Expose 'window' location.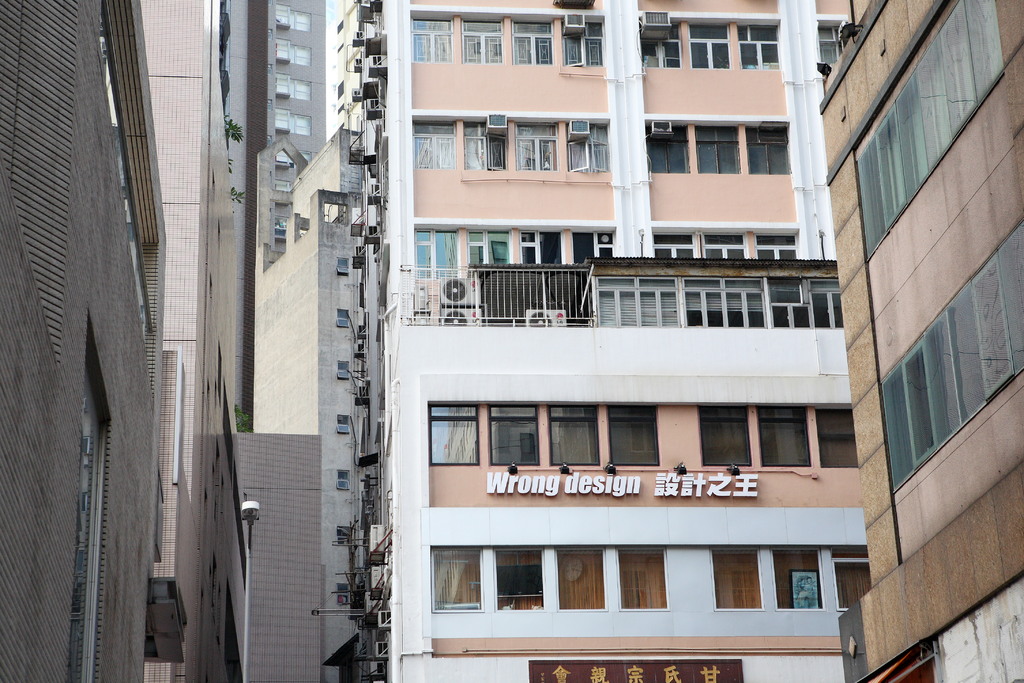
Exposed at [left=463, top=7, right=502, bottom=67].
